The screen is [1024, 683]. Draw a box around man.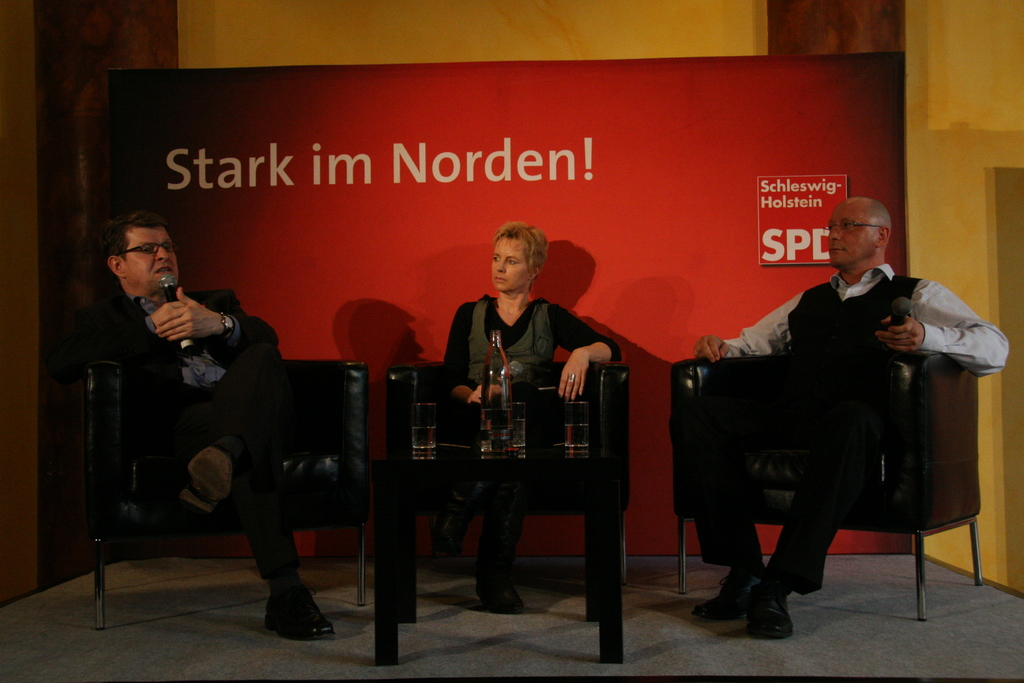
{"left": 696, "top": 192, "right": 978, "bottom": 624}.
